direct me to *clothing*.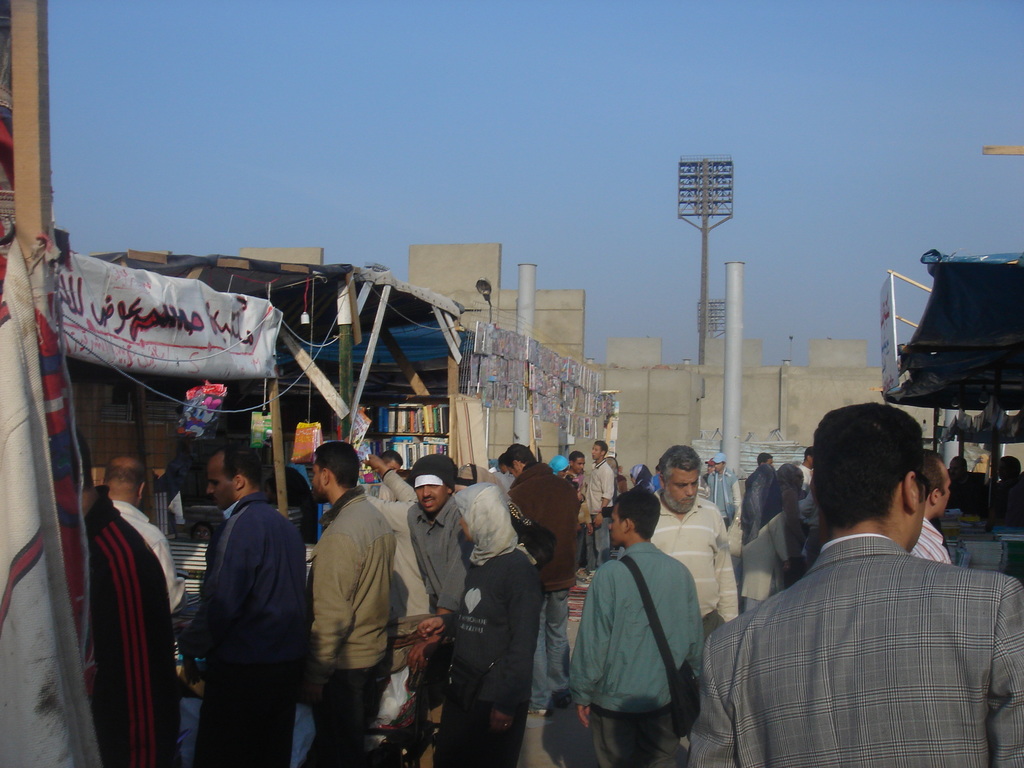
Direction: {"x1": 402, "y1": 504, "x2": 470, "y2": 712}.
